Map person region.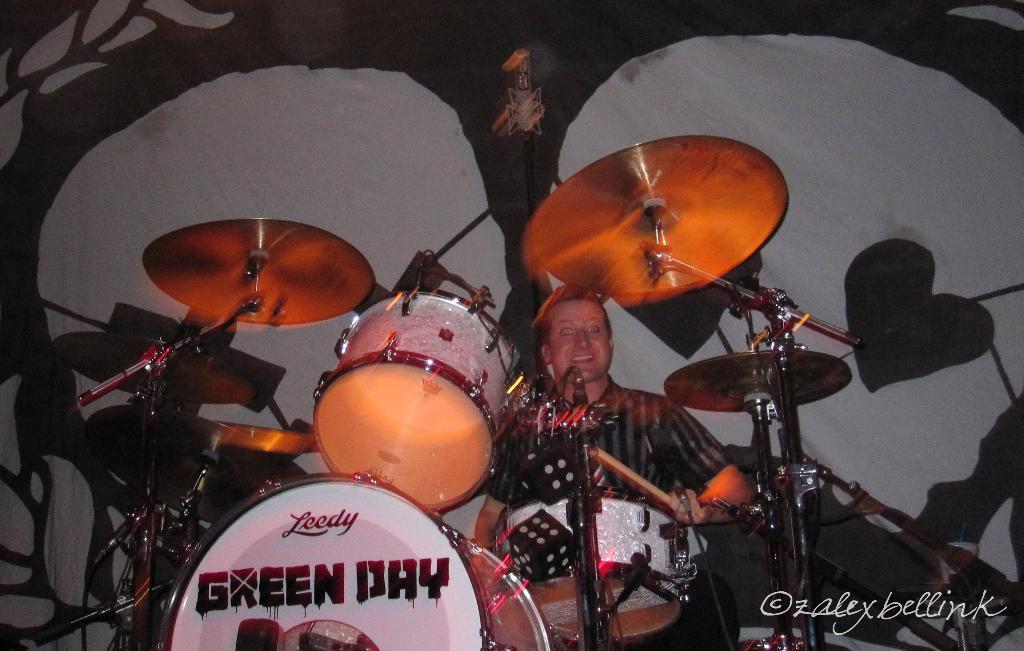
Mapped to <box>470,284,754,650</box>.
